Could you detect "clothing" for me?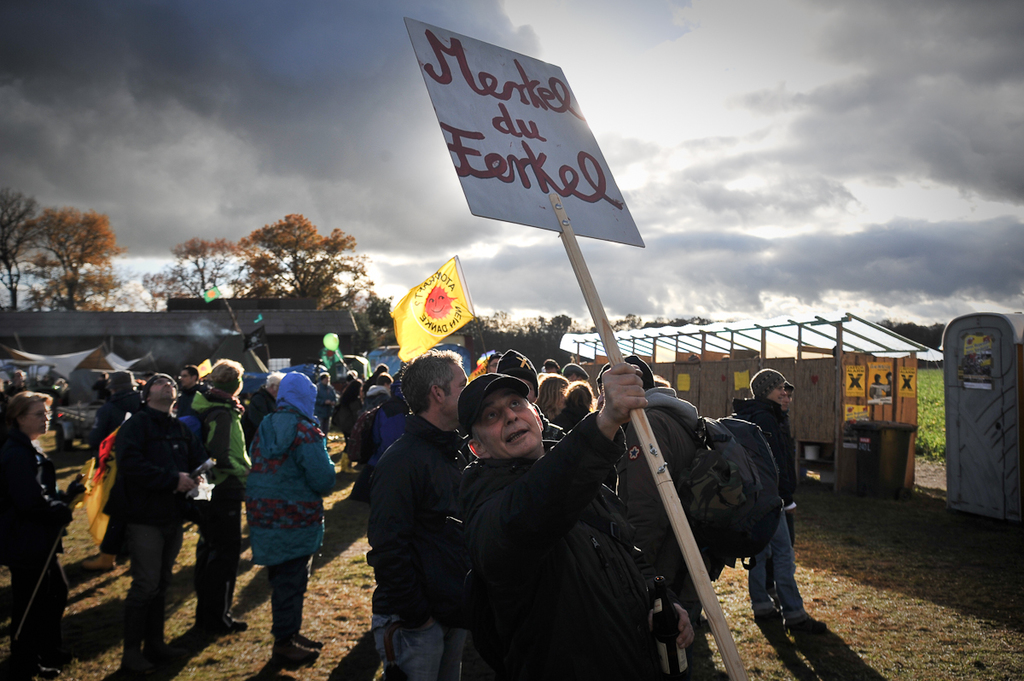
Detection result: region(617, 400, 691, 620).
